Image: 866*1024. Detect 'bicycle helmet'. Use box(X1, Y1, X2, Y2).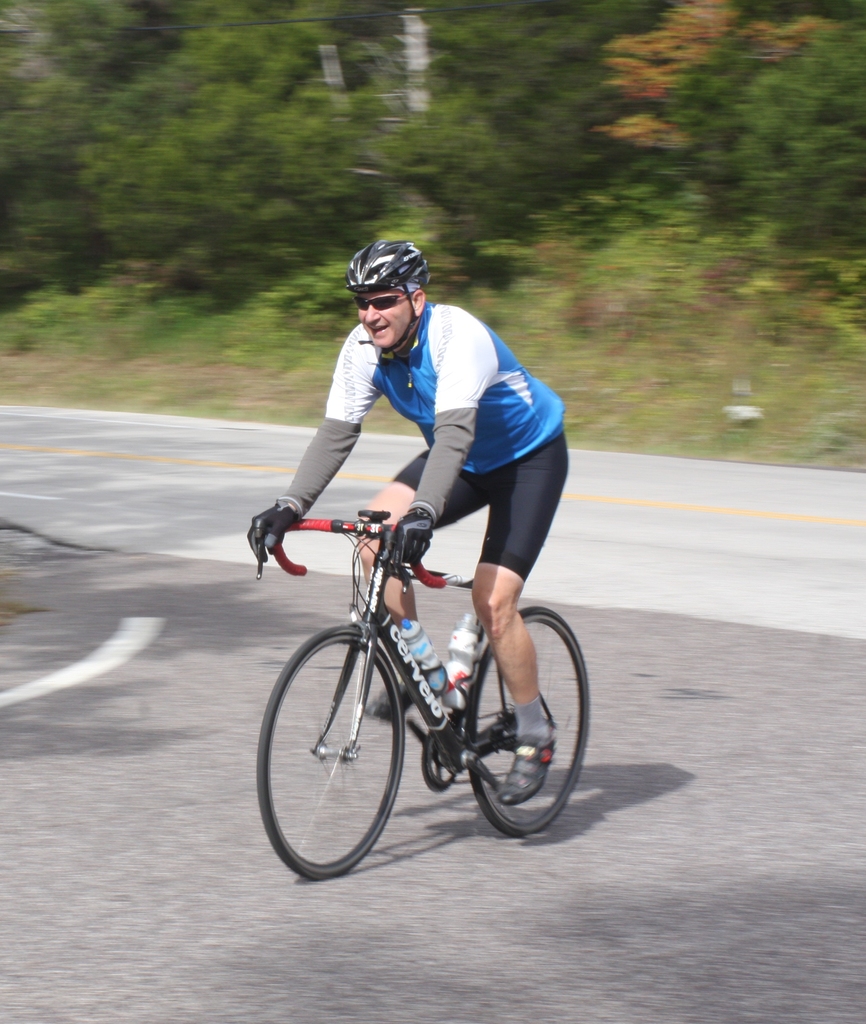
box(348, 239, 427, 362).
